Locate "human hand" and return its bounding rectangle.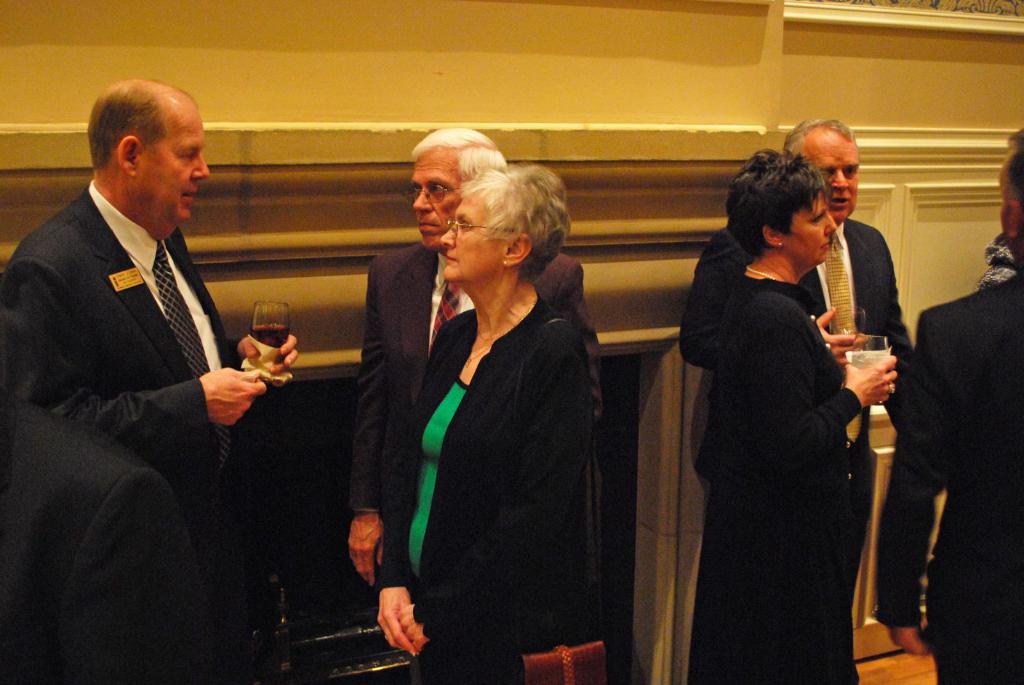
x1=814, y1=303, x2=871, y2=366.
